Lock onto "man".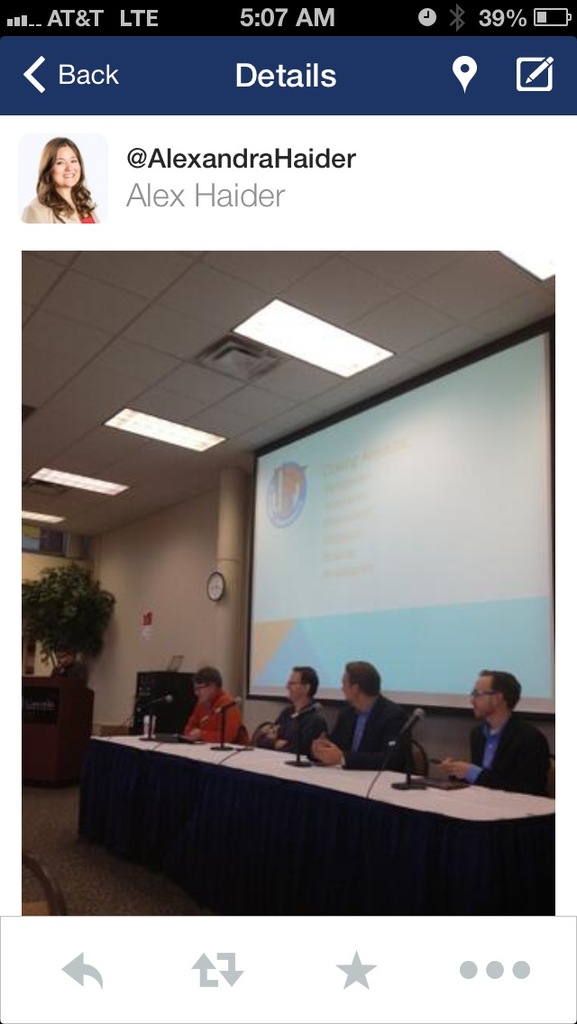
Locked: locate(310, 661, 419, 773).
